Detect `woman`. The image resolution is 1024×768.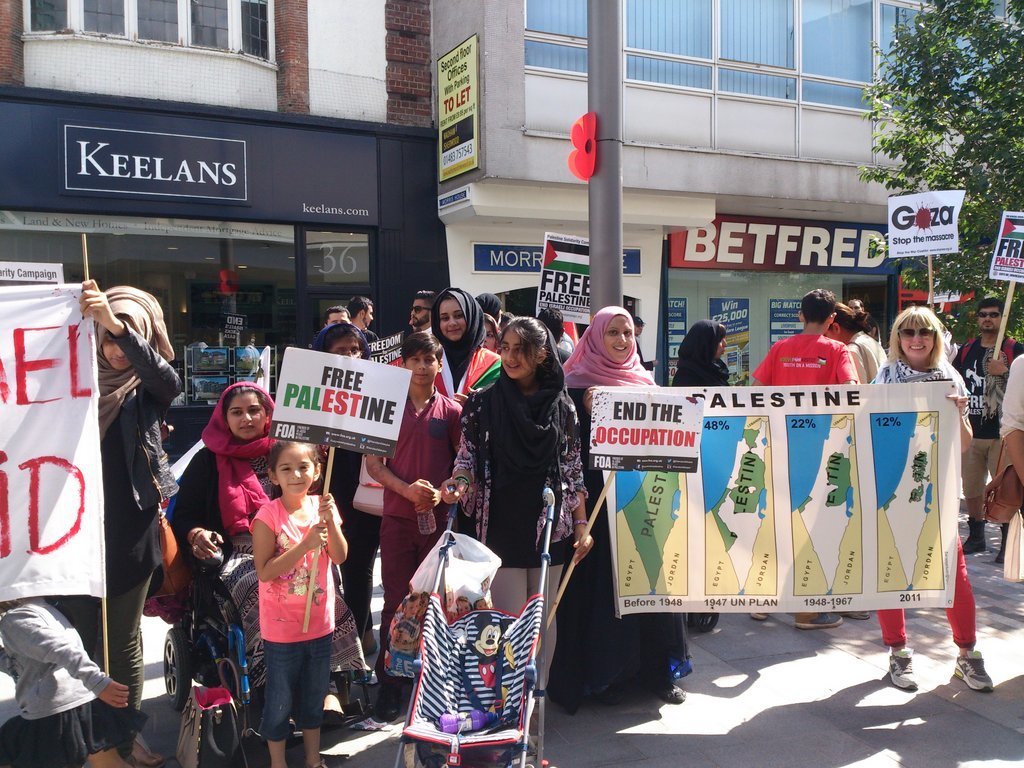
831/301/895/382.
